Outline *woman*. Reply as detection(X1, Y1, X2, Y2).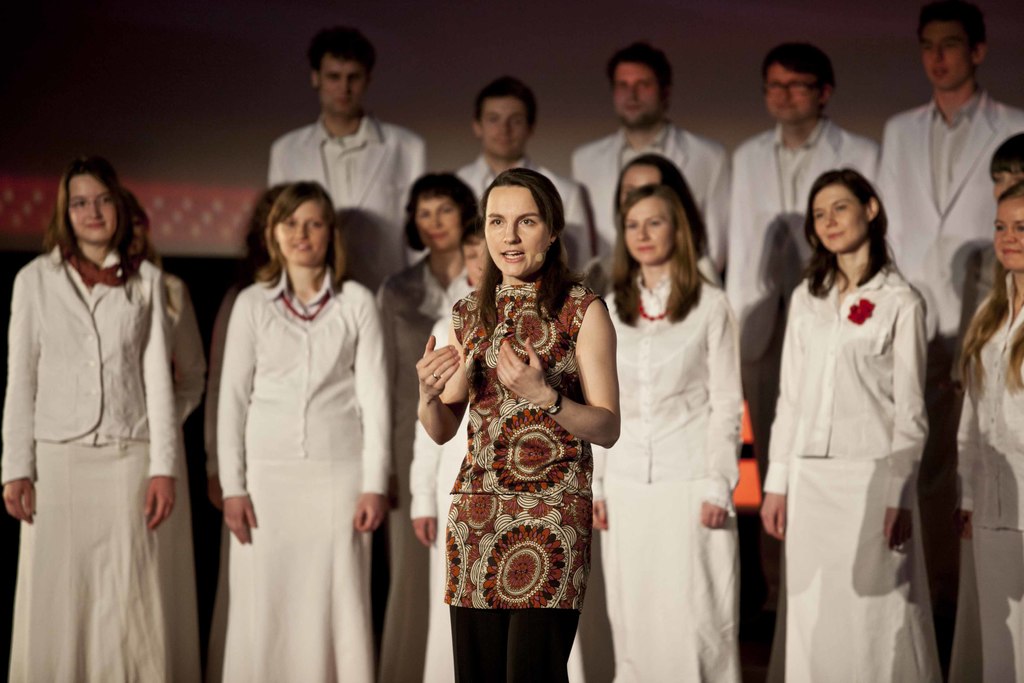
detection(425, 158, 621, 679).
